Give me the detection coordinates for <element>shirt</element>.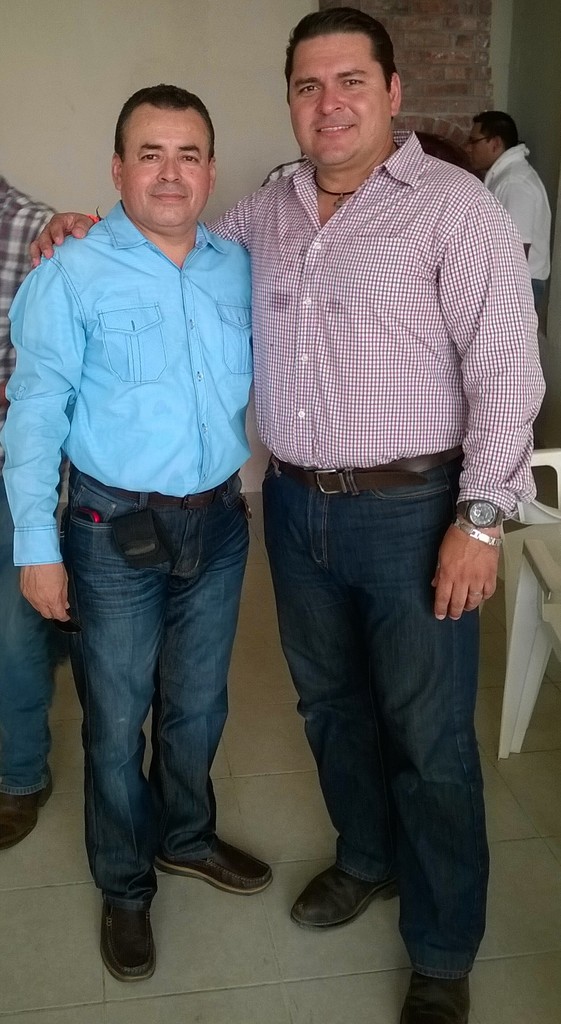
detection(1, 175, 58, 424).
